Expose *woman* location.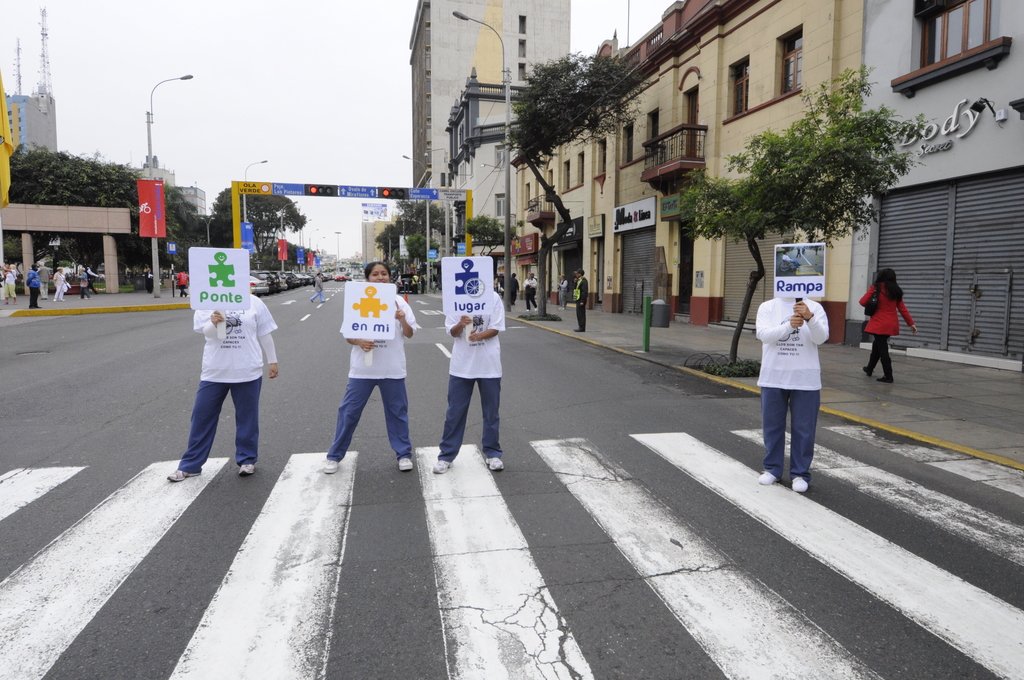
Exposed at (1, 261, 15, 305).
